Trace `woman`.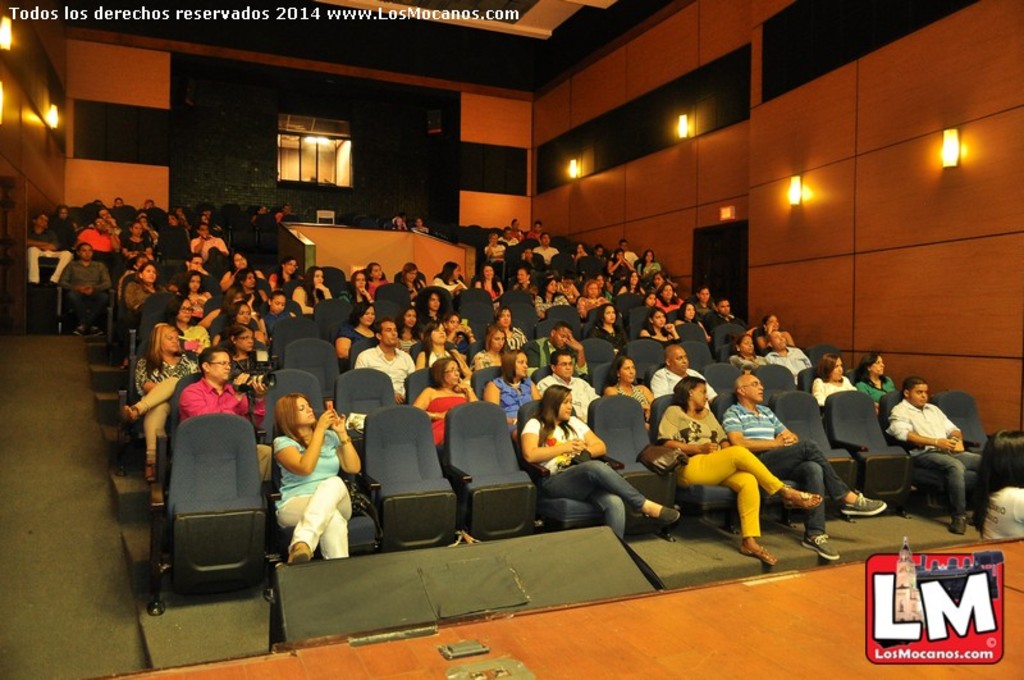
Traced to BBox(637, 307, 682, 342).
